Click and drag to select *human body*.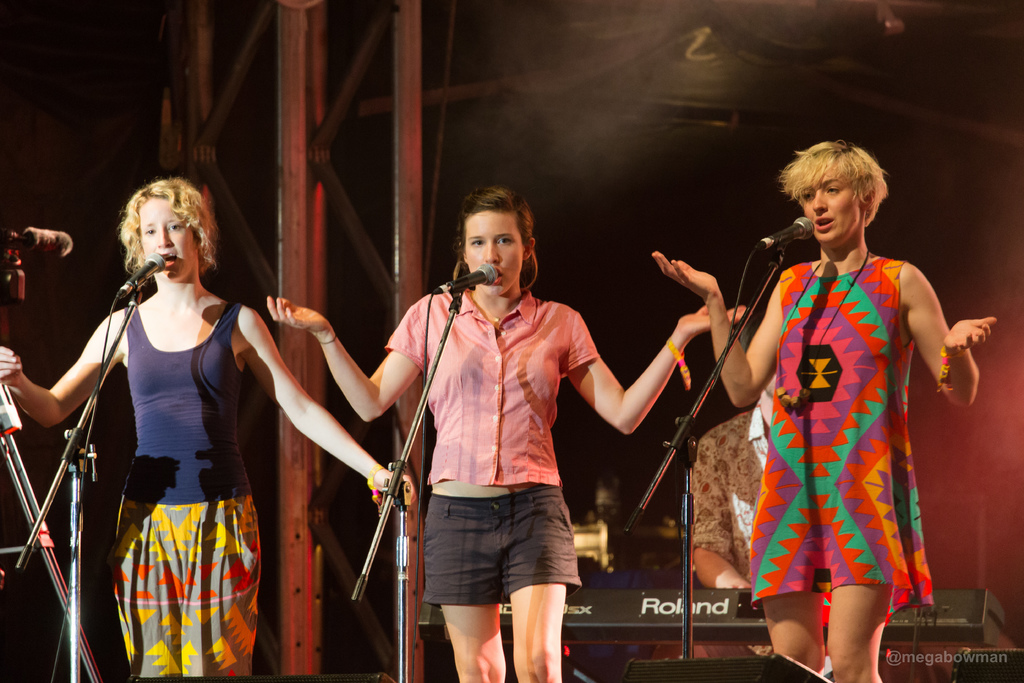
Selection: (left=680, top=403, right=760, bottom=588).
